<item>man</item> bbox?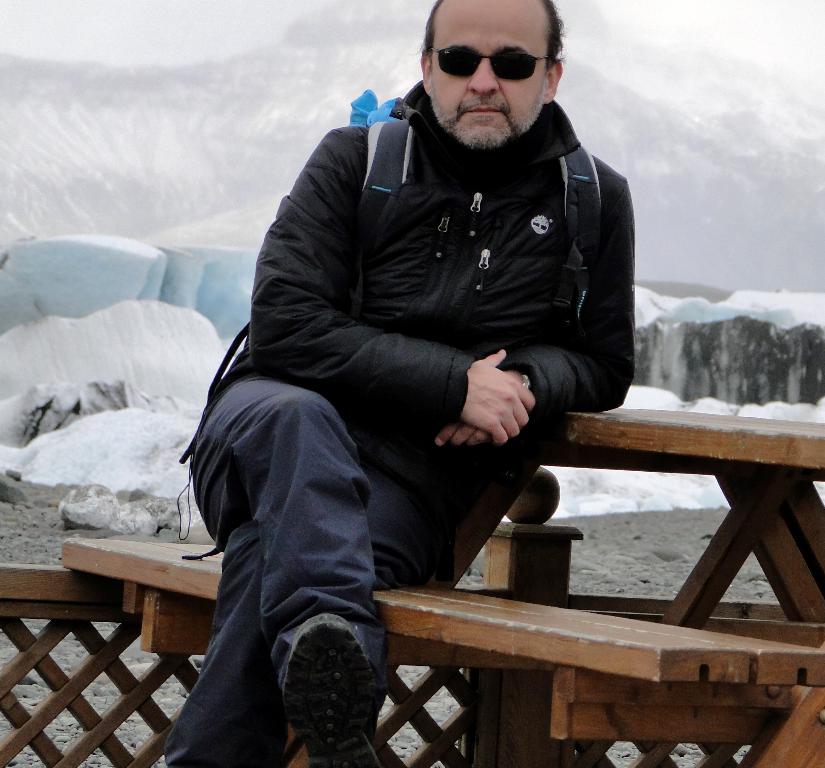
[162, 5, 648, 734]
